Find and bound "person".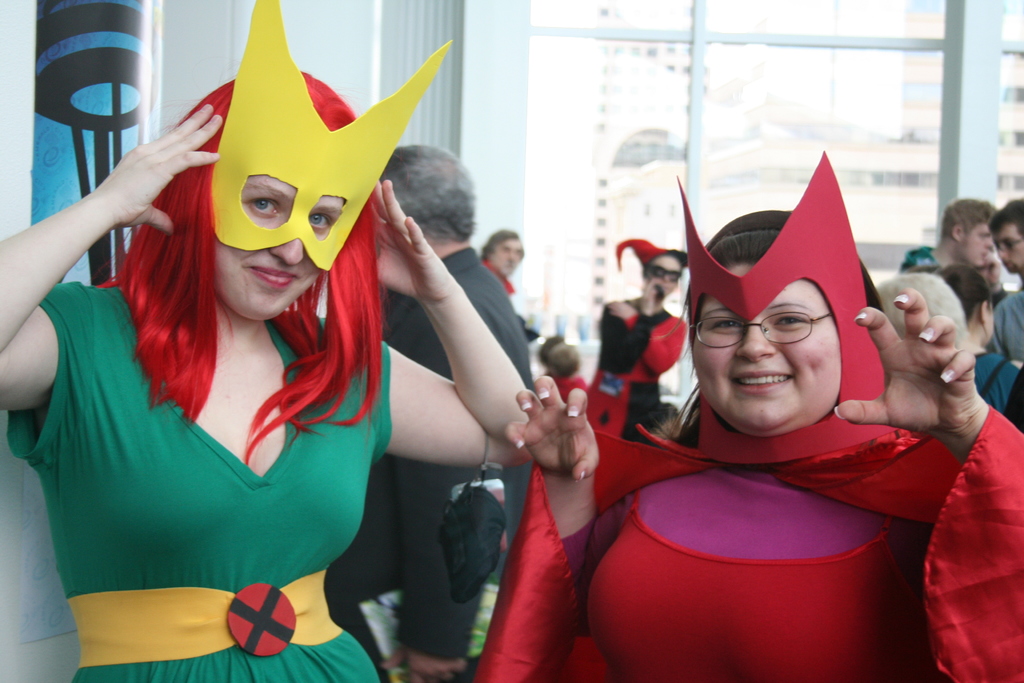
Bound: [x1=465, y1=206, x2=1023, y2=682].
